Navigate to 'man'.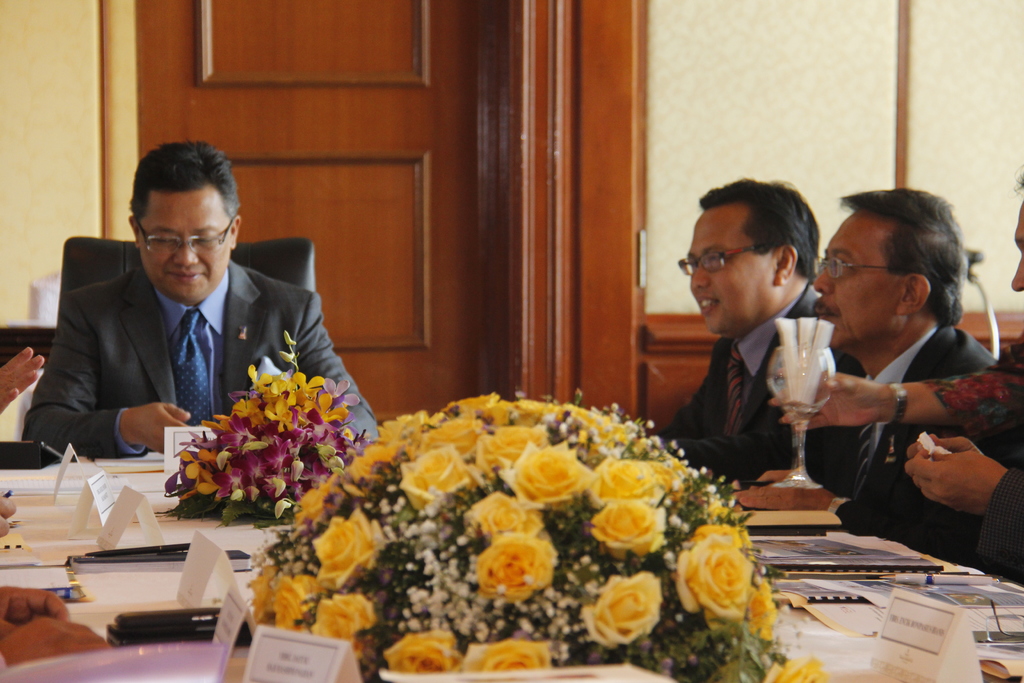
Navigation target: Rect(656, 173, 867, 484).
